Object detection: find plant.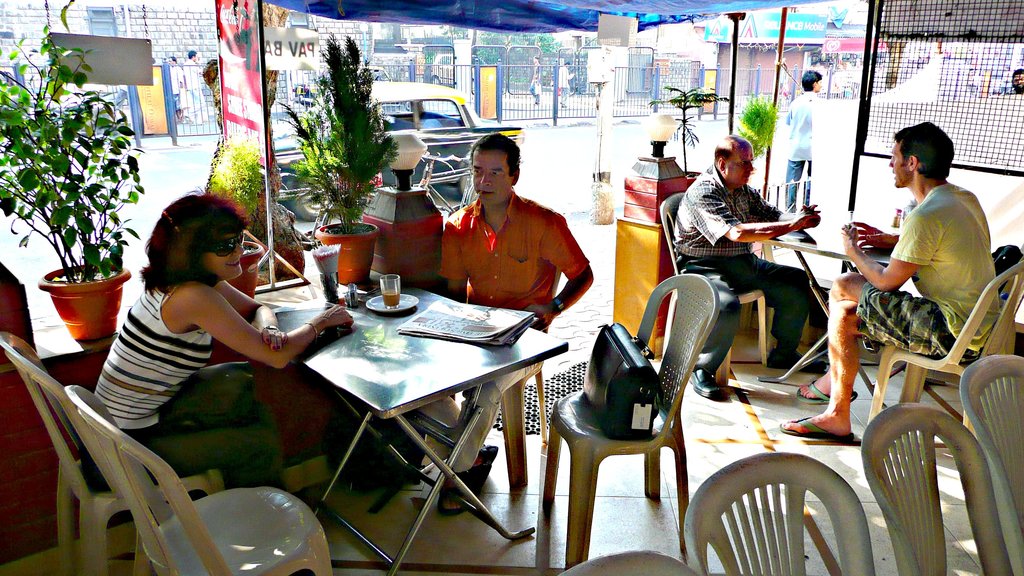
bbox=[276, 22, 406, 226].
